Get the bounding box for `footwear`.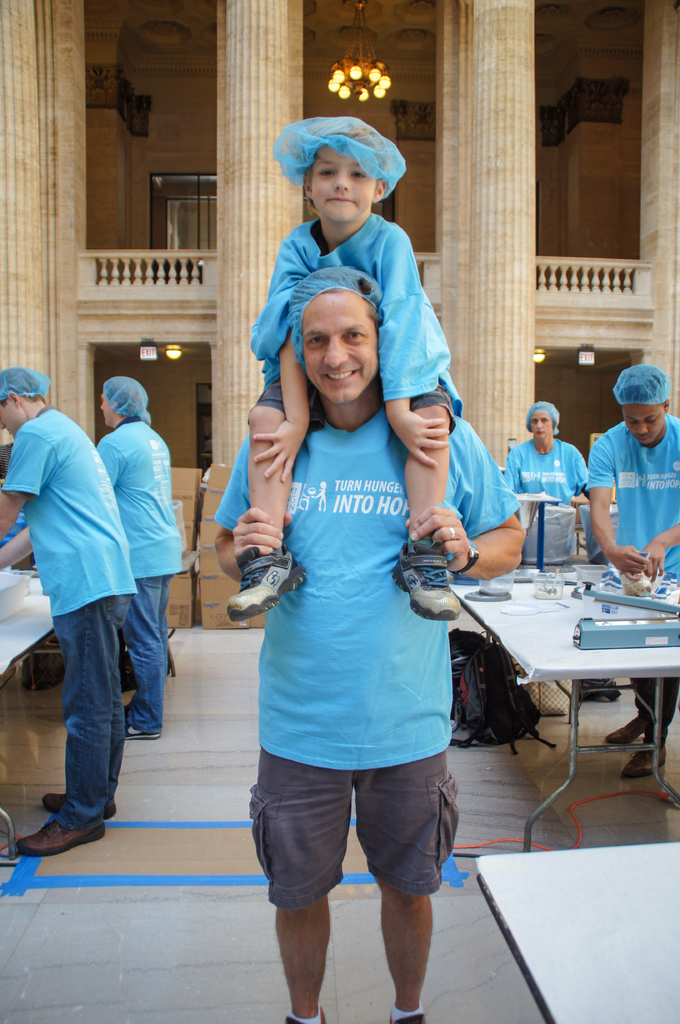
[x1=27, y1=790, x2=123, y2=825].
